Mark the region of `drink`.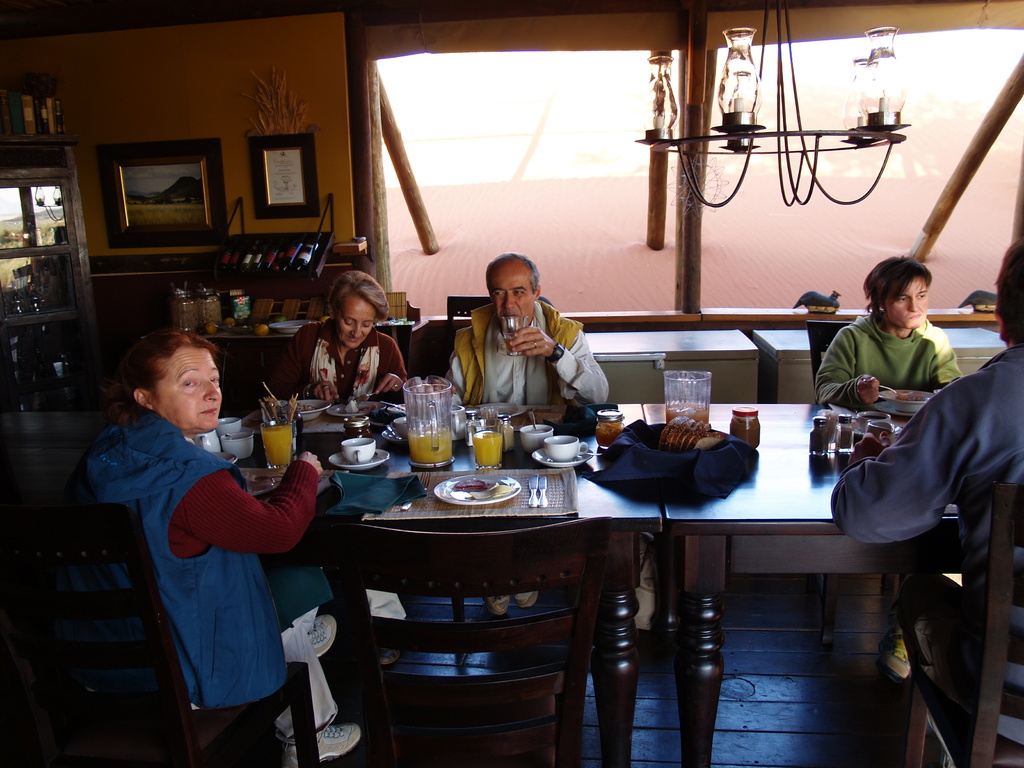
Region: x1=407, y1=426, x2=457, y2=464.
